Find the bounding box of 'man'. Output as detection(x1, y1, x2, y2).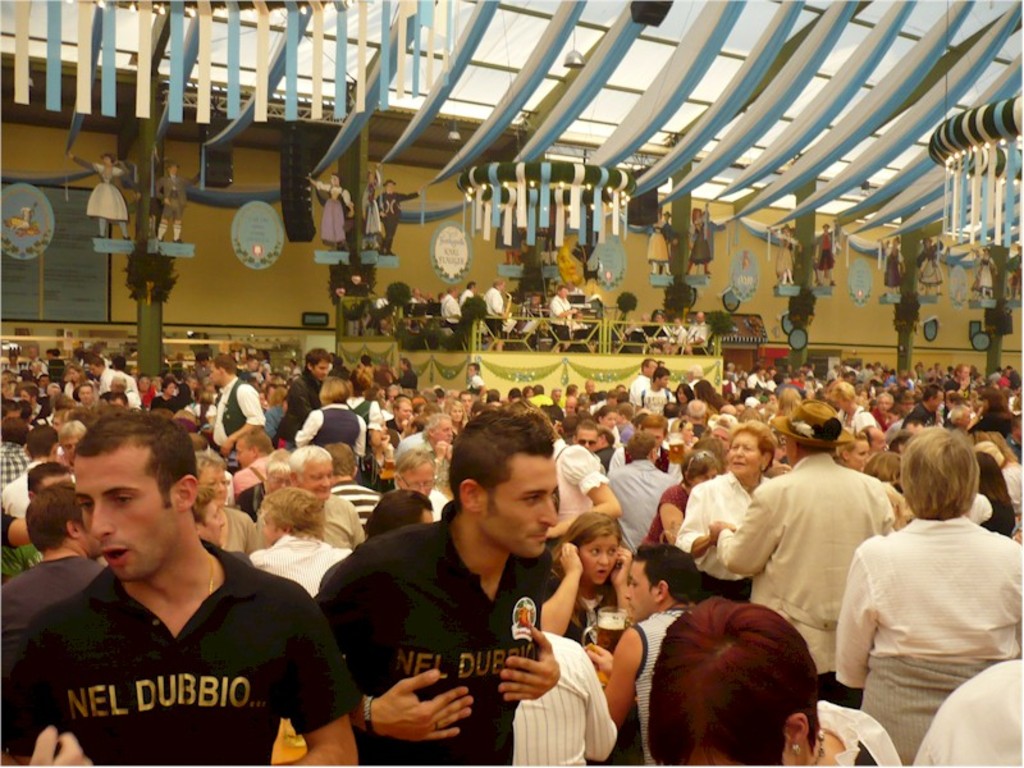
detection(571, 311, 594, 332).
